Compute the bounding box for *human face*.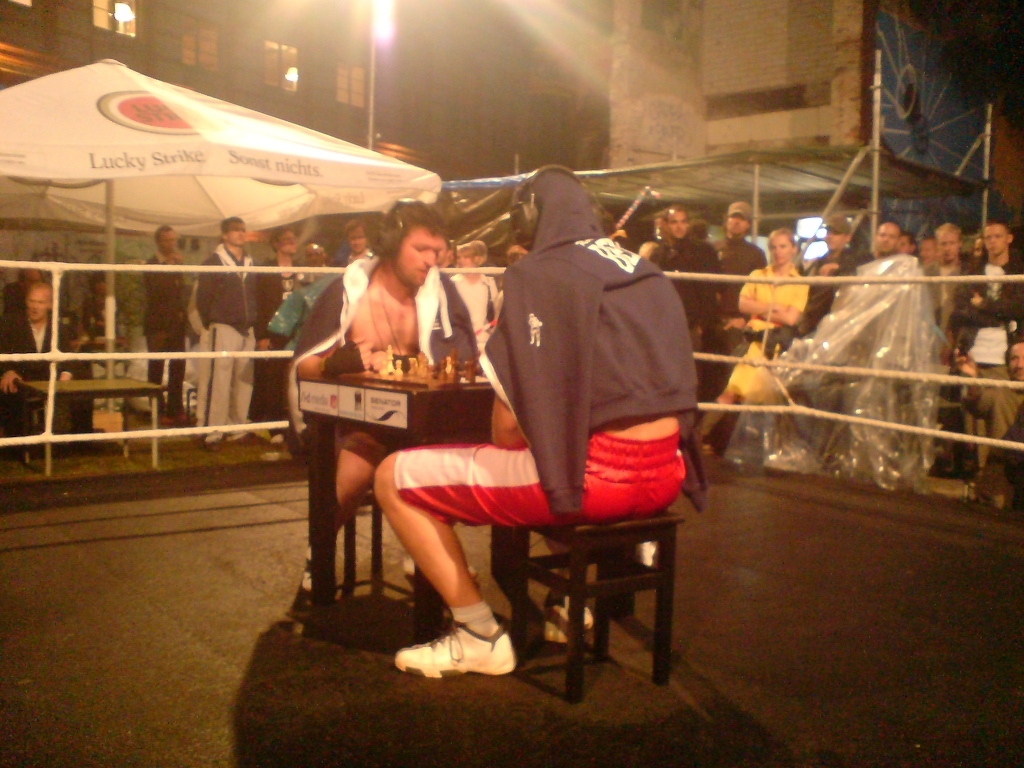
(876,224,896,249).
